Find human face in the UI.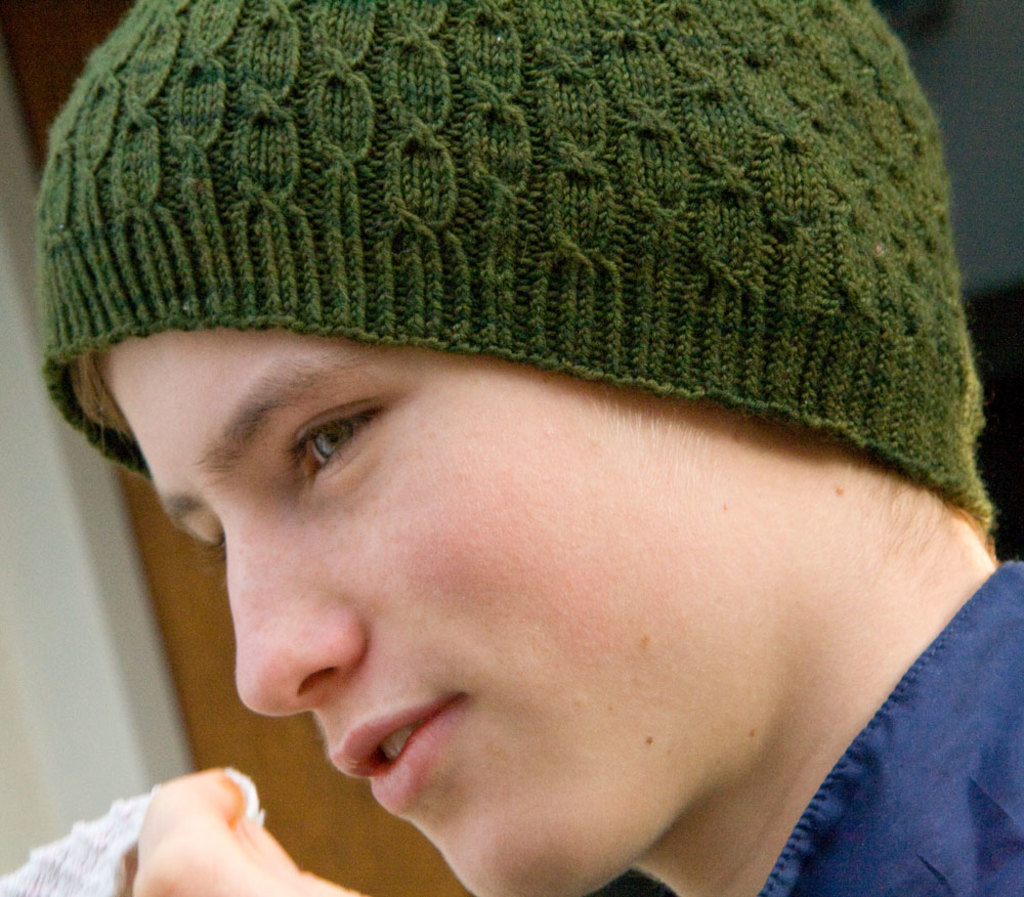
UI element at <bbox>85, 327, 770, 896</bbox>.
